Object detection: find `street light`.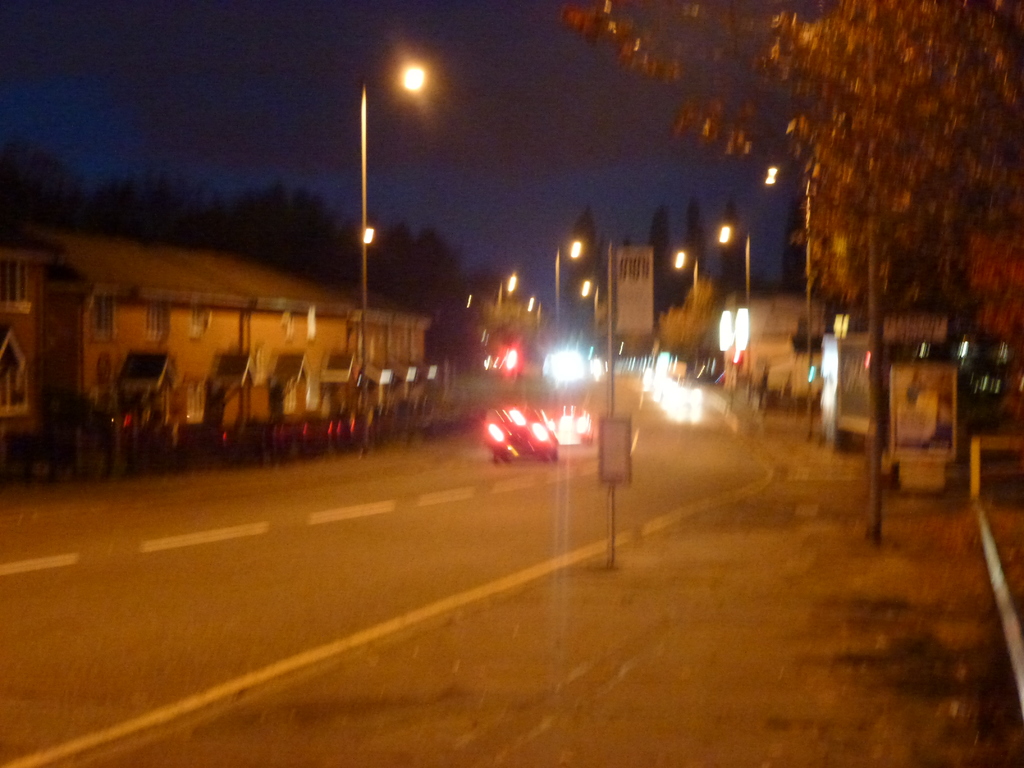
549:227:590:344.
